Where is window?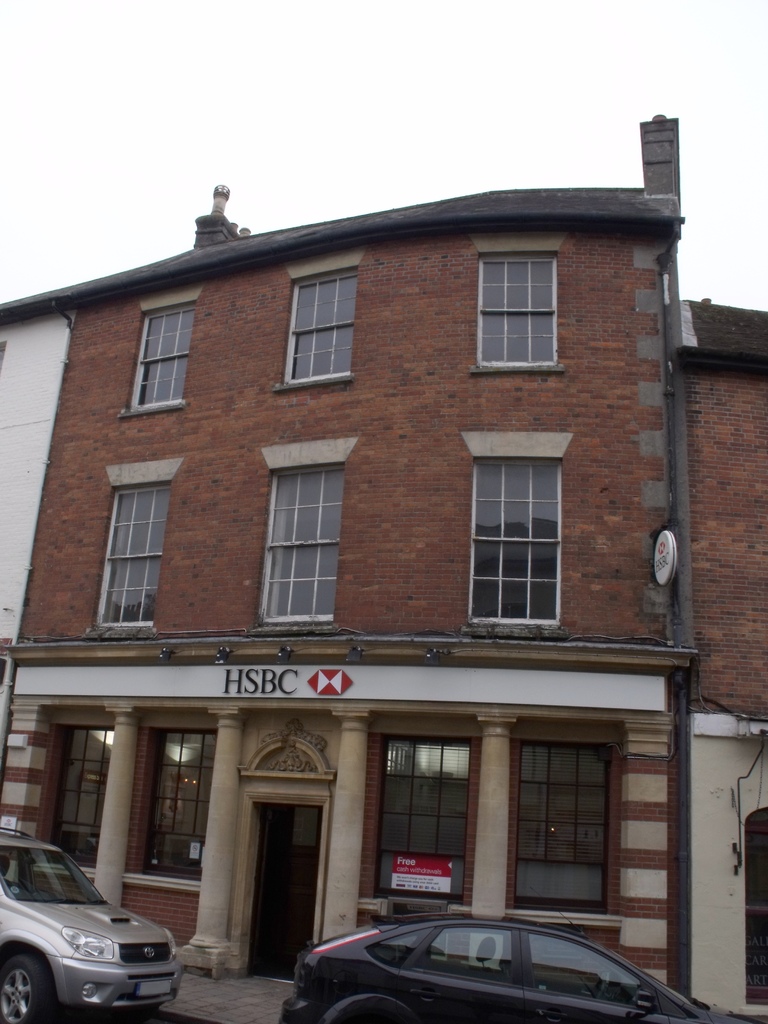
left=134, top=731, right=205, bottom=897.
